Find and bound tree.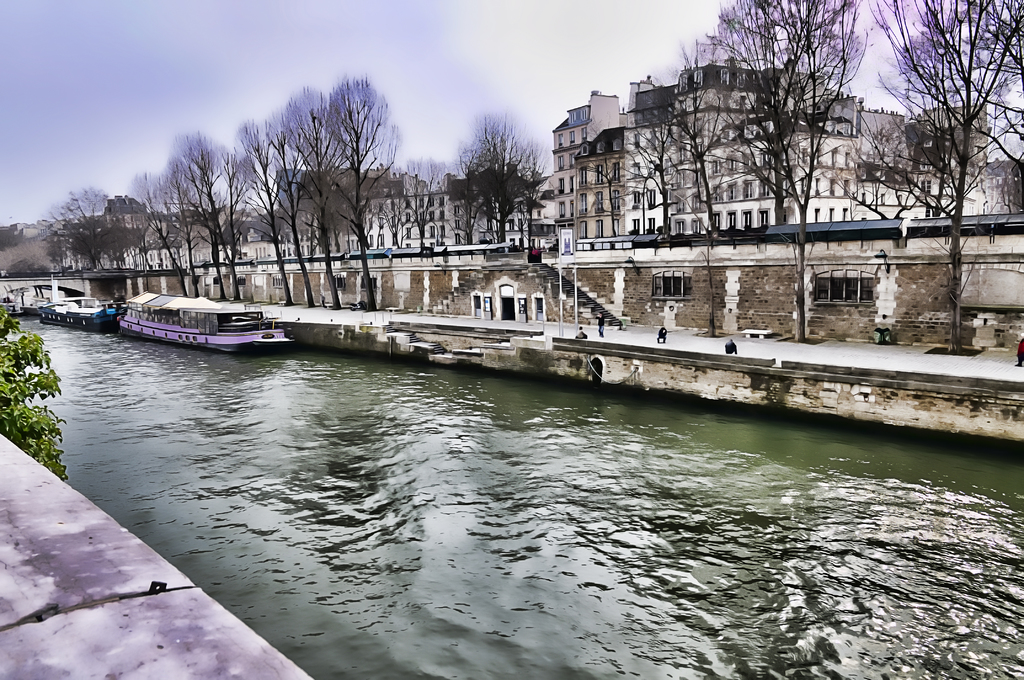
Bound: <bbox>225, 108, 286, 303</bbox>.
